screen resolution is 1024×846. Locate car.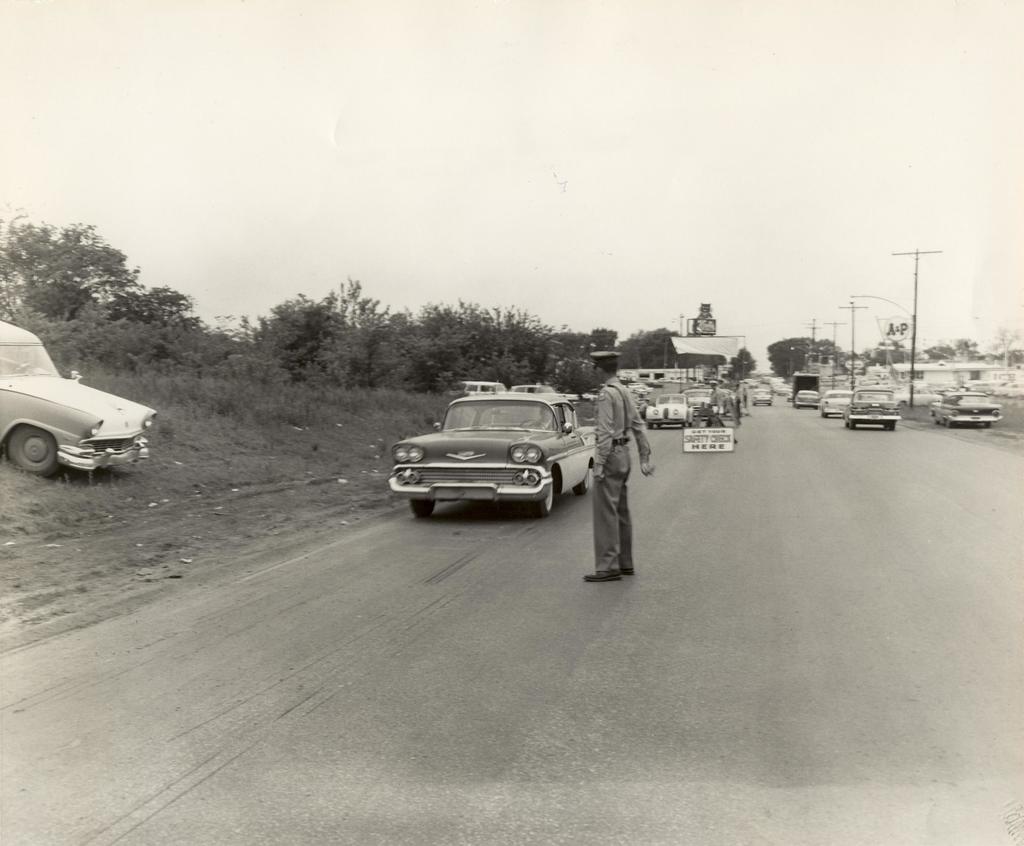
select_region(646, 395, 690, 426).
